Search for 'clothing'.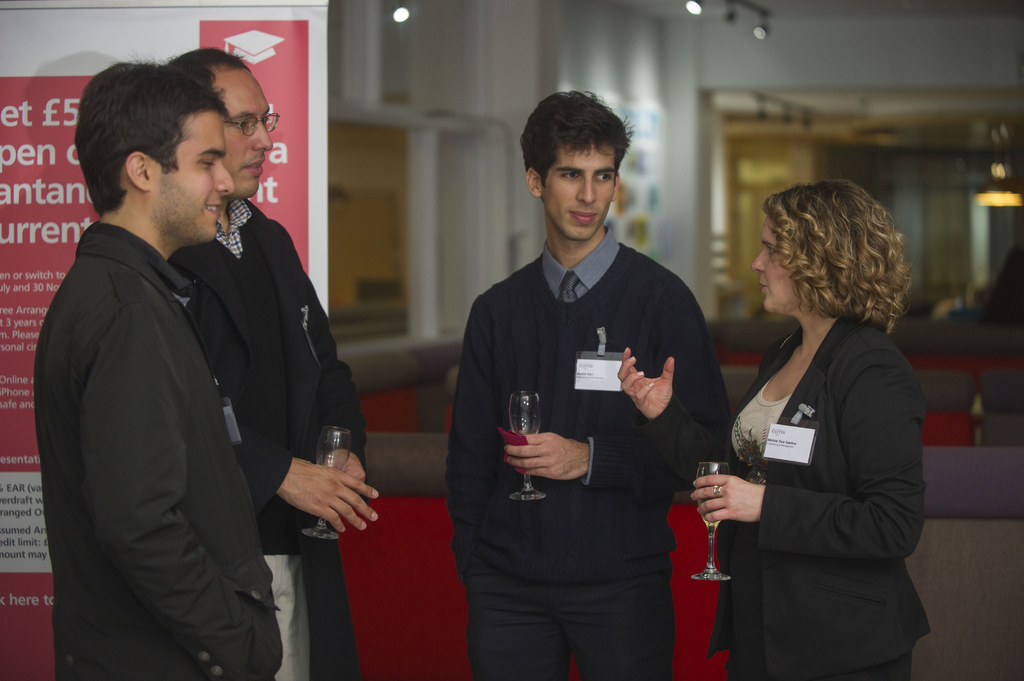
Found at 54 263 291 680.
